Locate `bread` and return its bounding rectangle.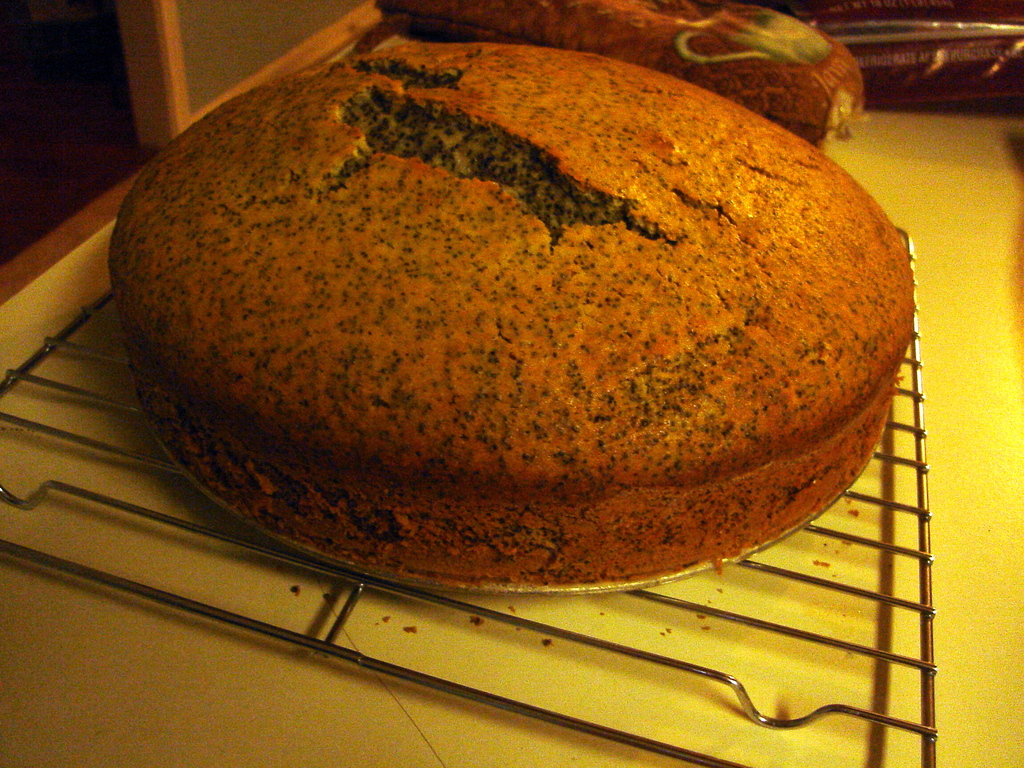
{"x1": 184, "y1": 40, "x2": 897, "y2": 484}.
